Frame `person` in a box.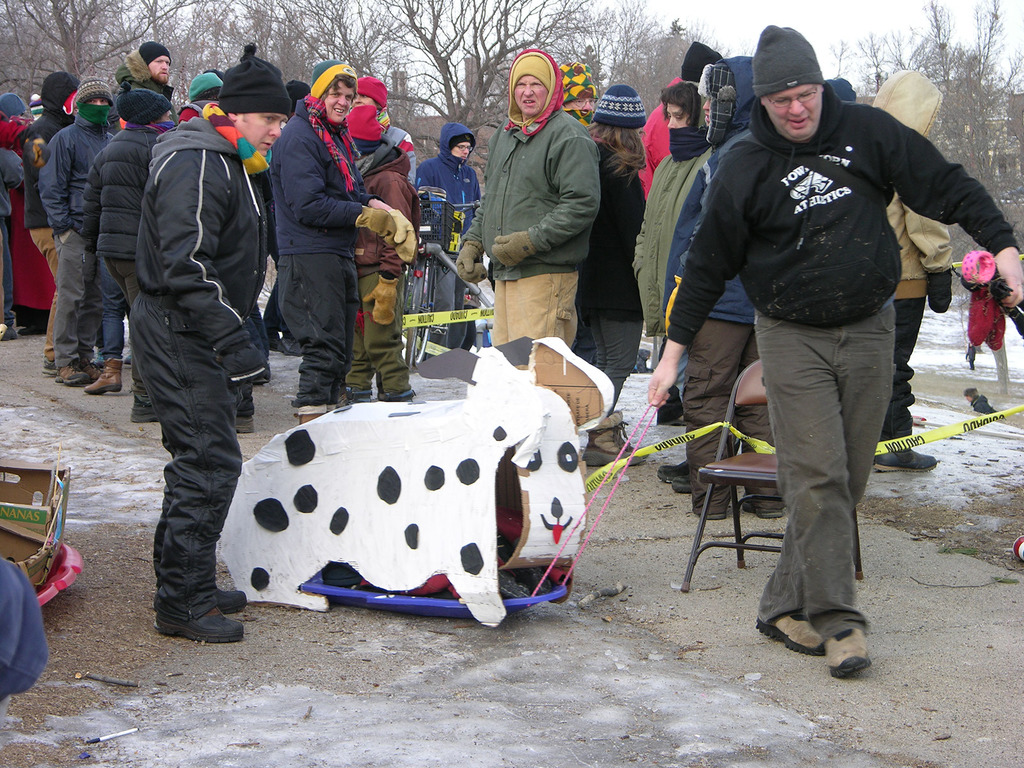
<region>103, 34, 185, 118</region>.
